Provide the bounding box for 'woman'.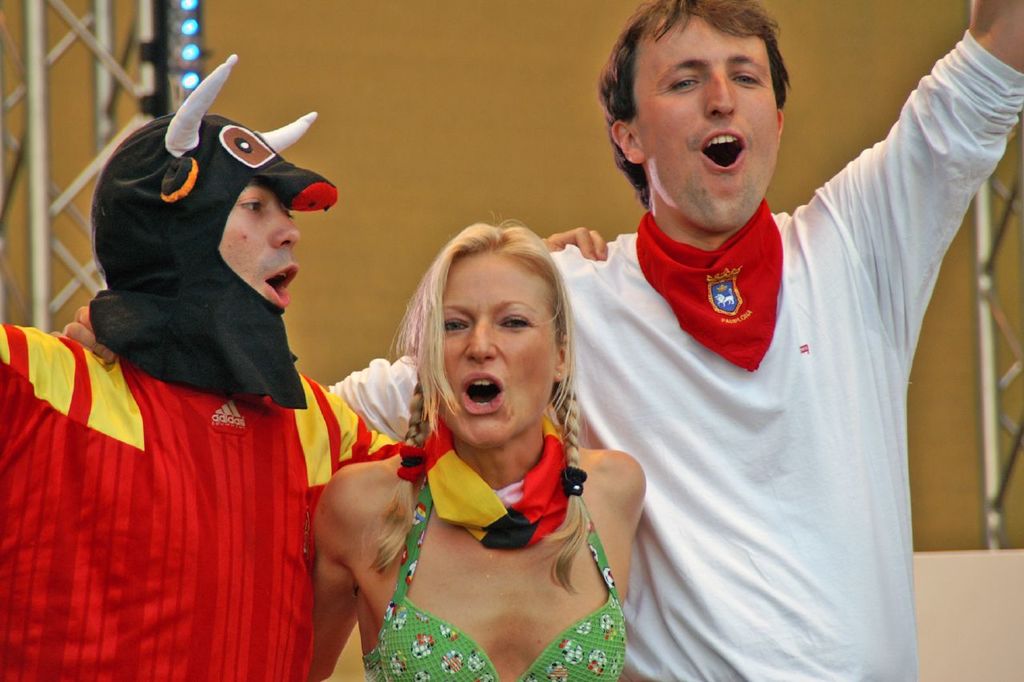
locate(290, 193, 668, 681).
